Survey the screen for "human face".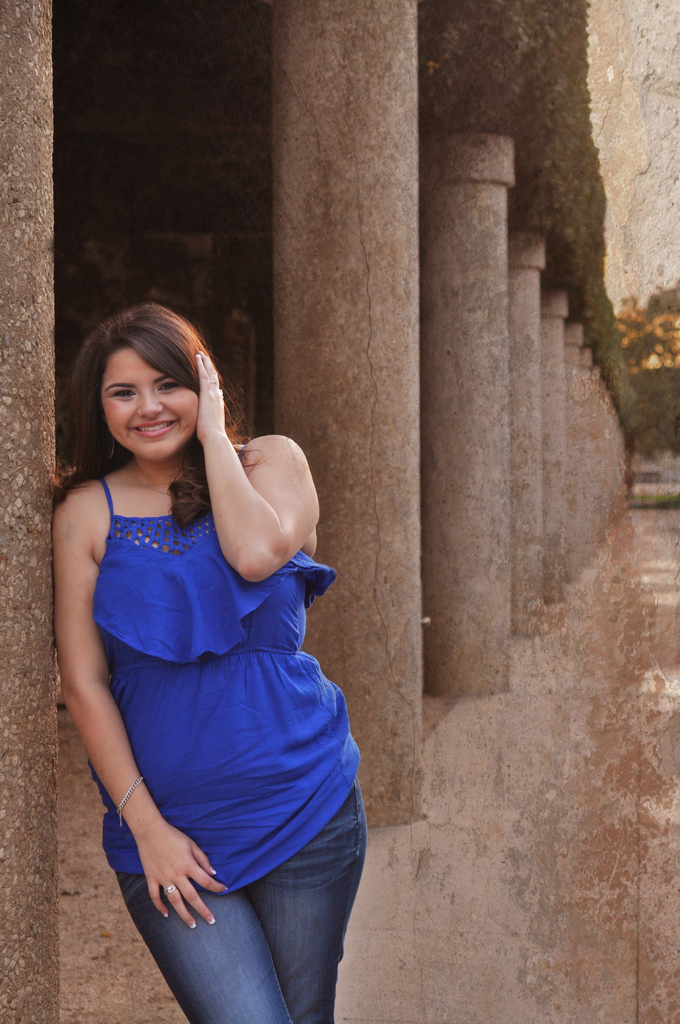
Survey found: (99,349,199,455).
